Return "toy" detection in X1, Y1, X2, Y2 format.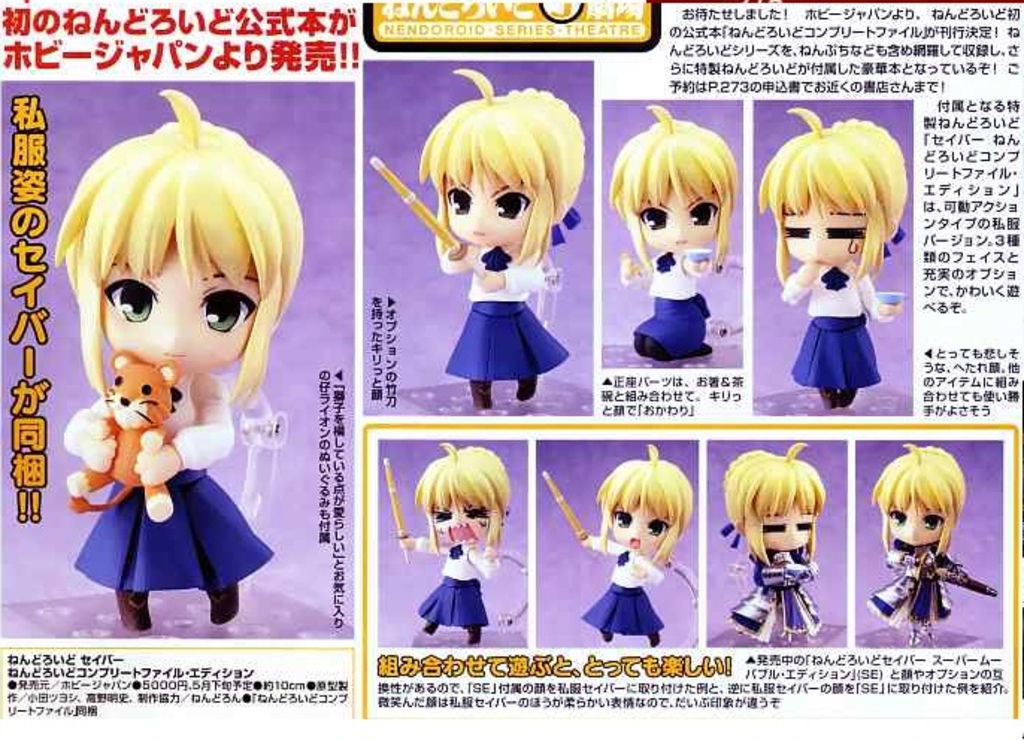
602, 101, 737, 361.
